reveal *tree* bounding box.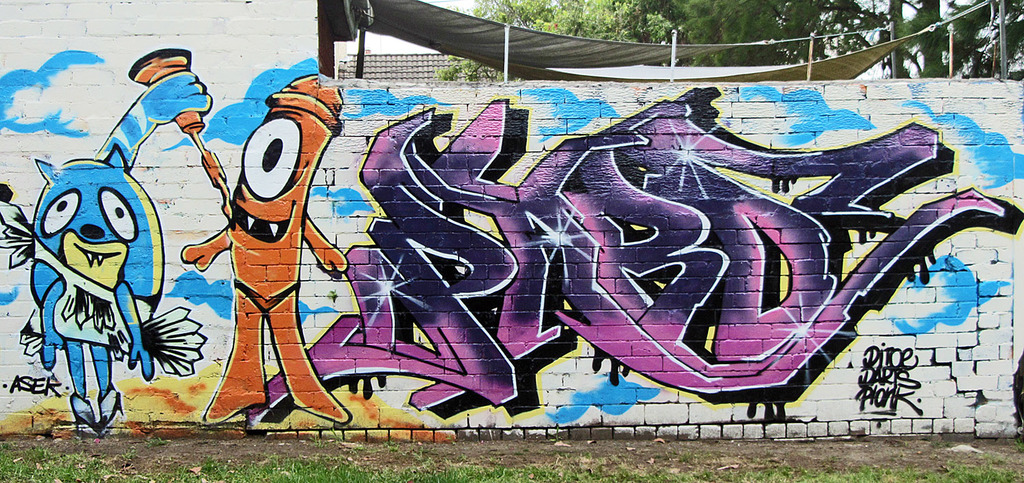
Revealed: [431, 0, 707, 93].
